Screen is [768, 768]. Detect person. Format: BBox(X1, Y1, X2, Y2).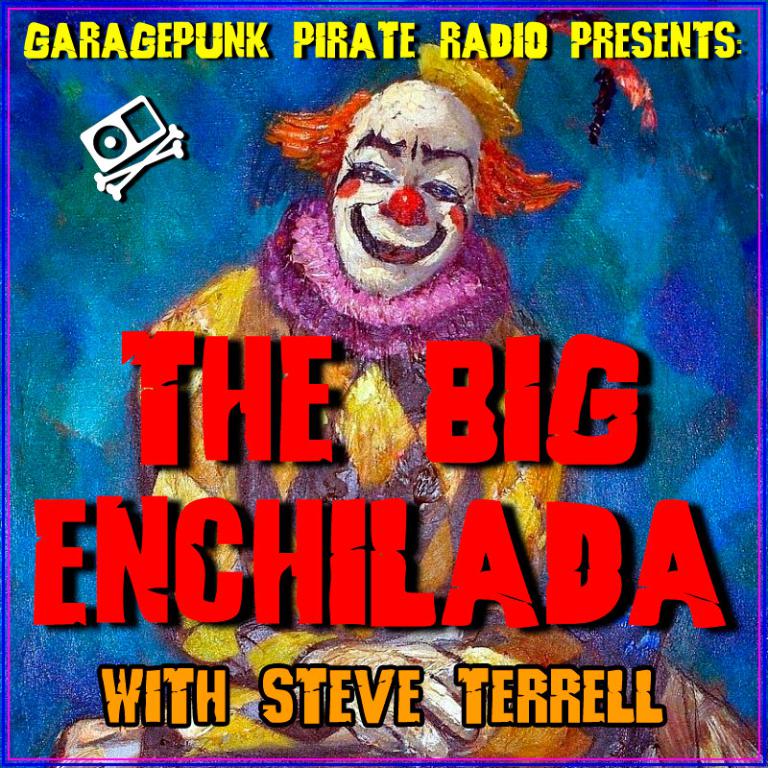
BBox(146, 80, 552, 745).
